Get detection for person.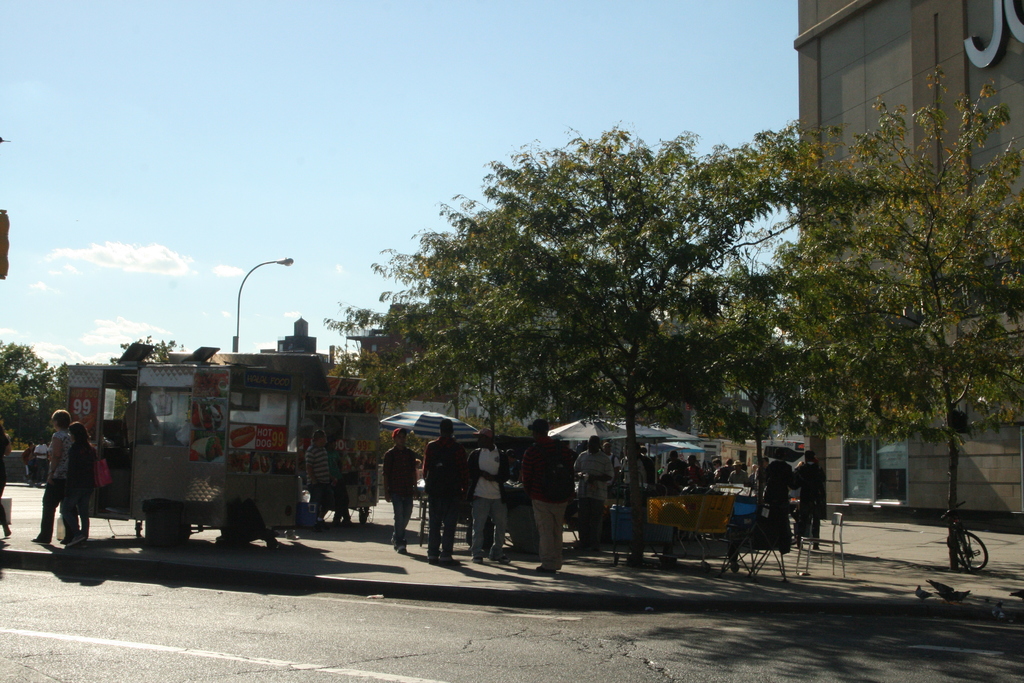
Detection: bbox=(63, 422, 101, 549).
